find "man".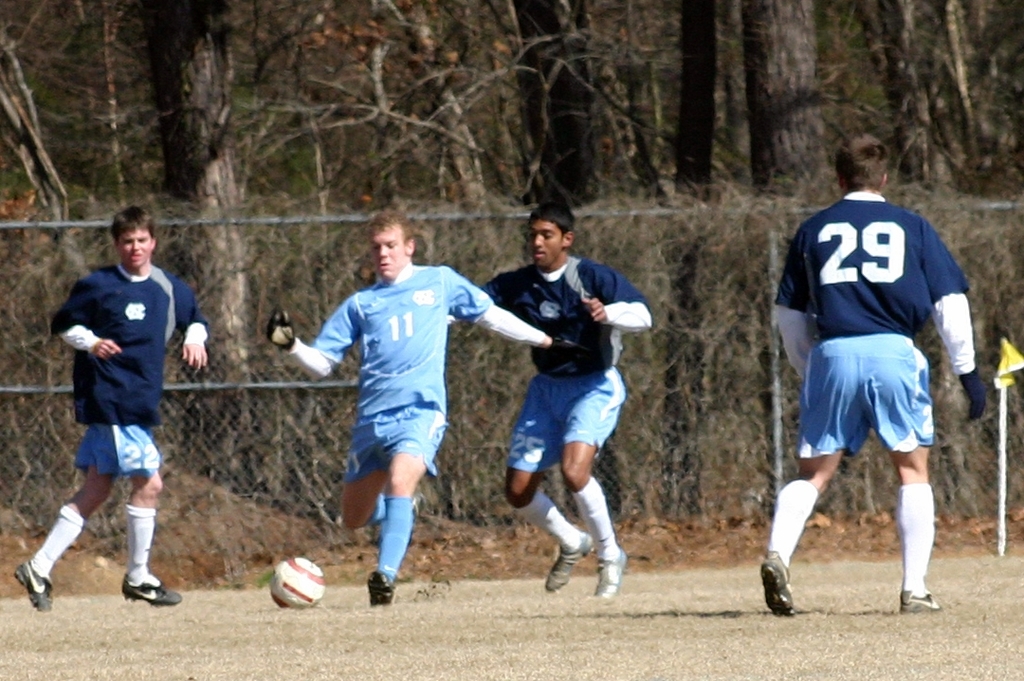
(left=443, top=207, right=652, bottom=598).
